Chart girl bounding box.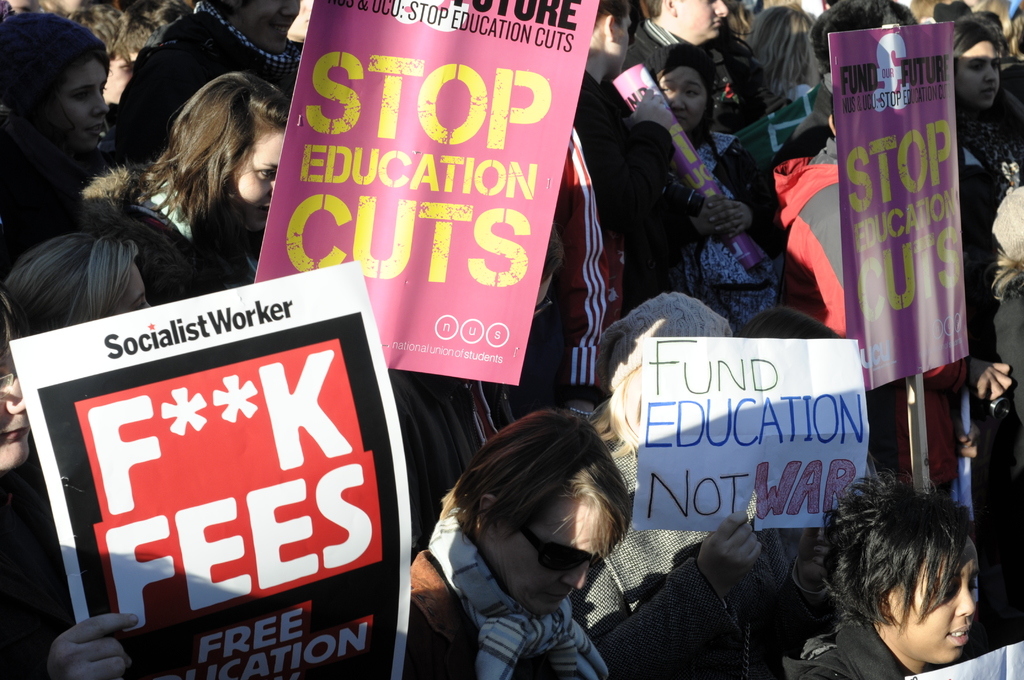
Charted: box=[49, 410, 607, 679].
